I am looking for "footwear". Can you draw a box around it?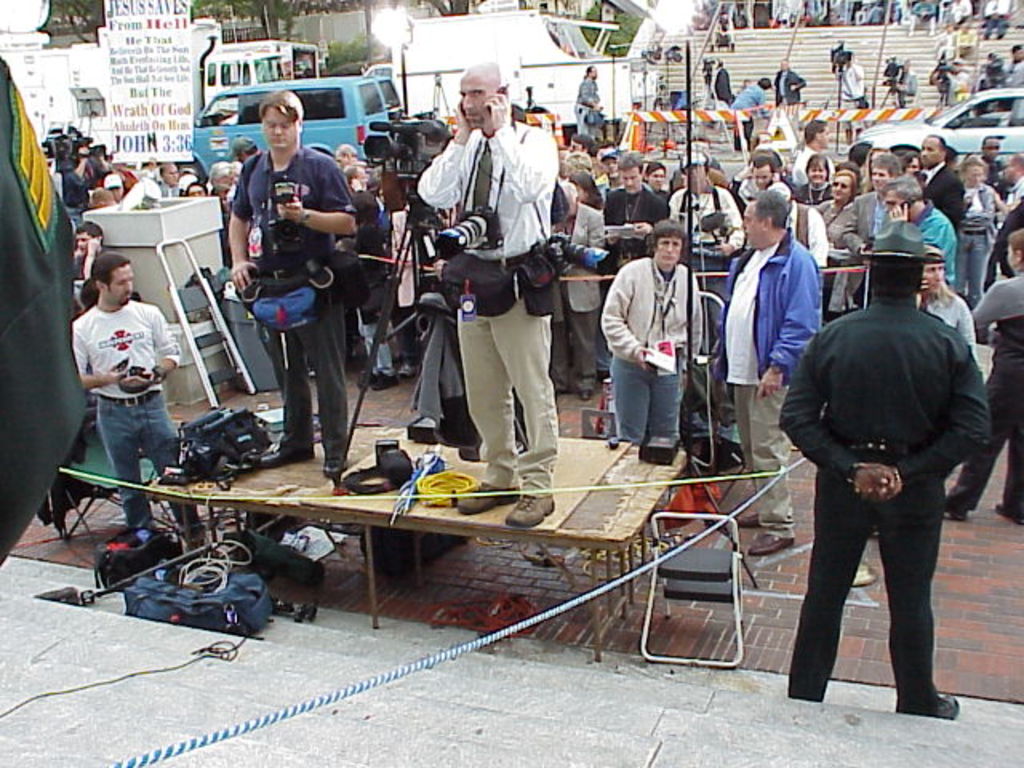
Sure, the bounding box is x1=456, y1=478, x2=517, y2=512.
